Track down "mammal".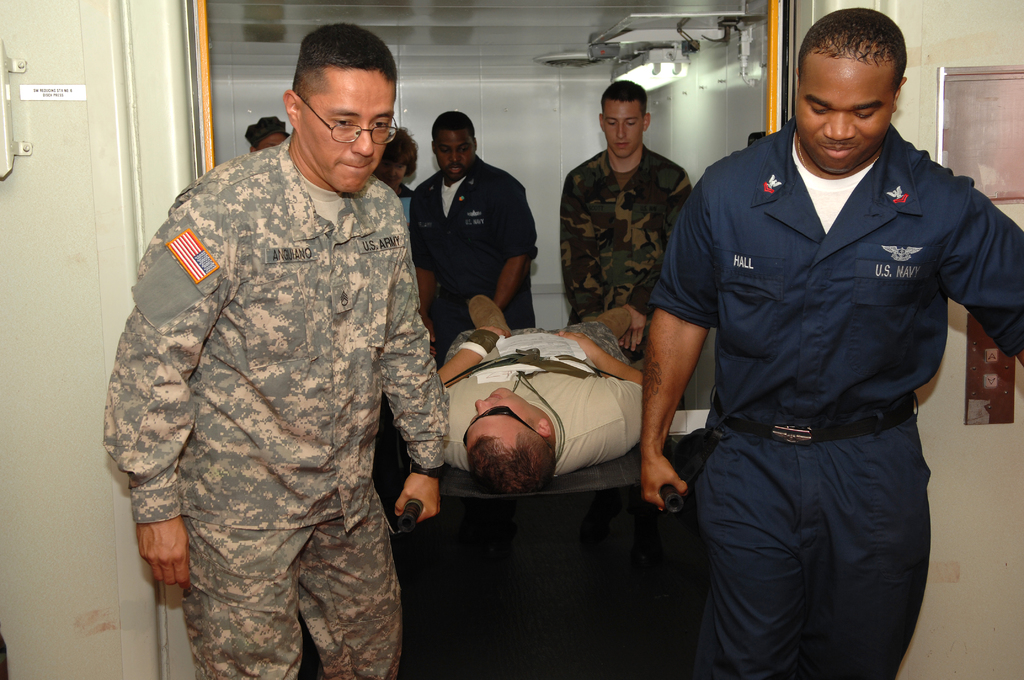
Tracked to box(372, 125, 417, 237).
